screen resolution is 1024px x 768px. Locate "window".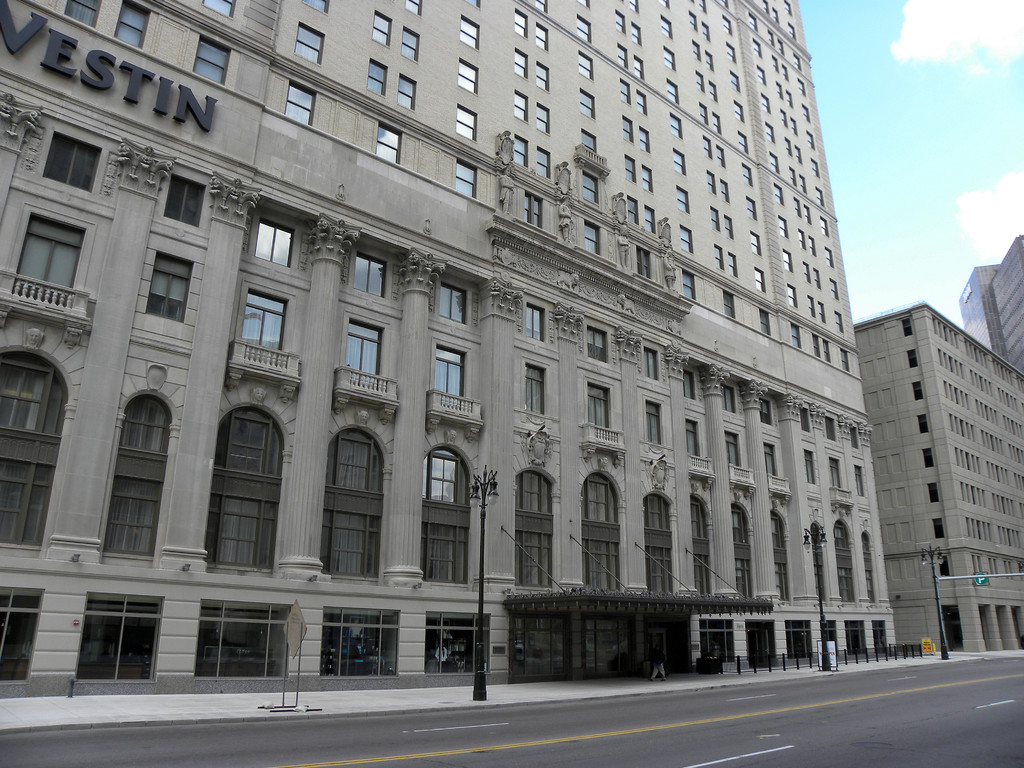
[520, 367, 550, 417].
